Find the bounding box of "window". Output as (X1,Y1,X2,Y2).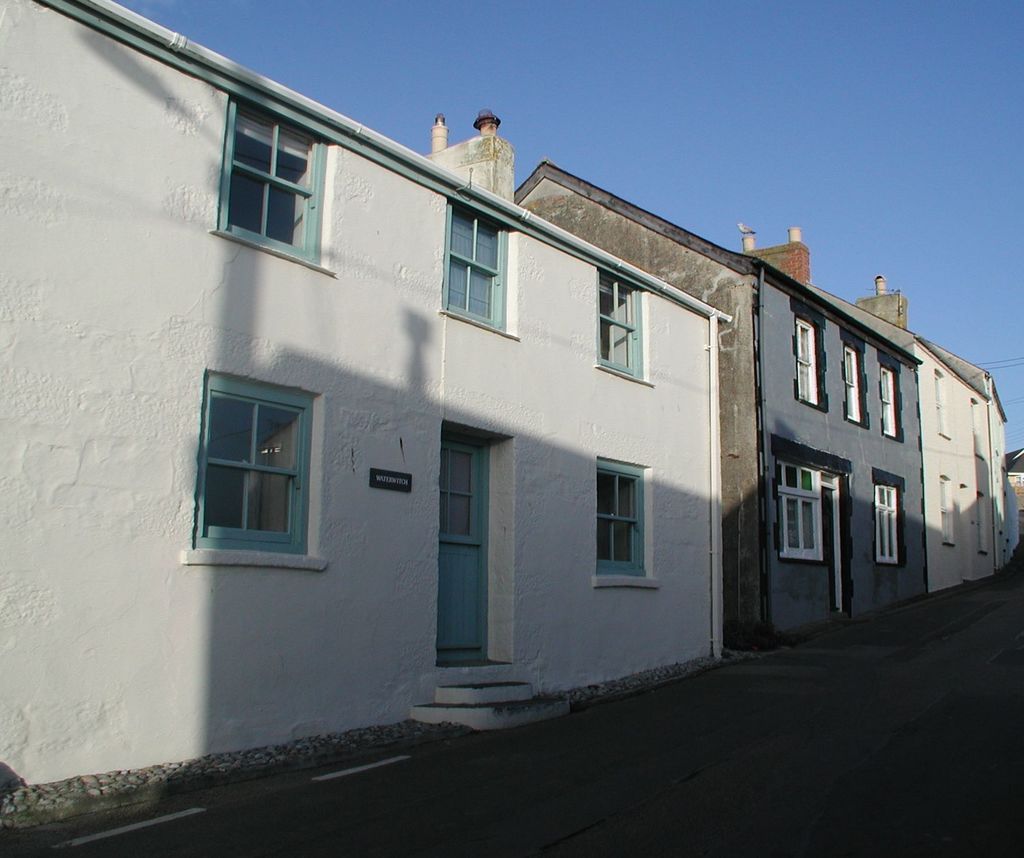
(796,306,824,409).
